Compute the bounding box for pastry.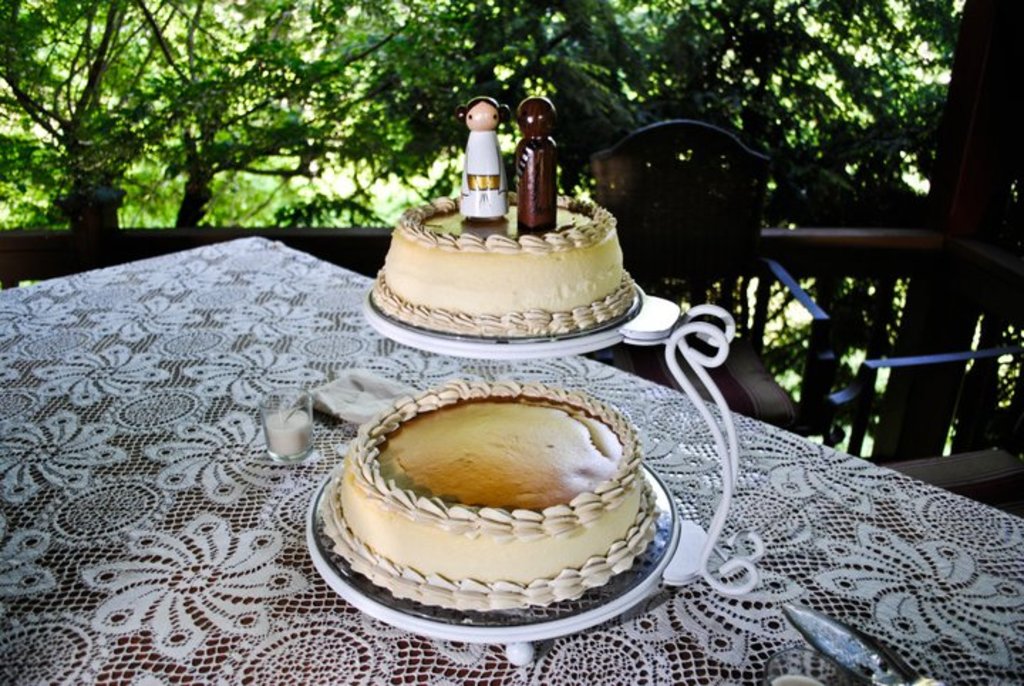
374 174 631 322.
